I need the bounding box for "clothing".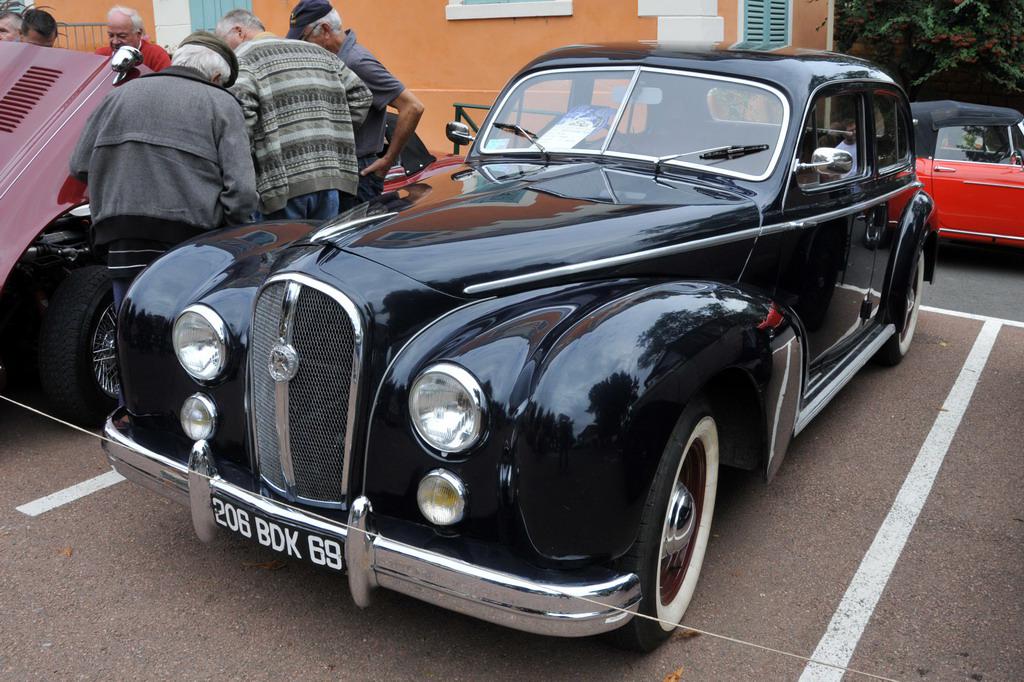
Here it is: box=[178, 25, 259, 75].
